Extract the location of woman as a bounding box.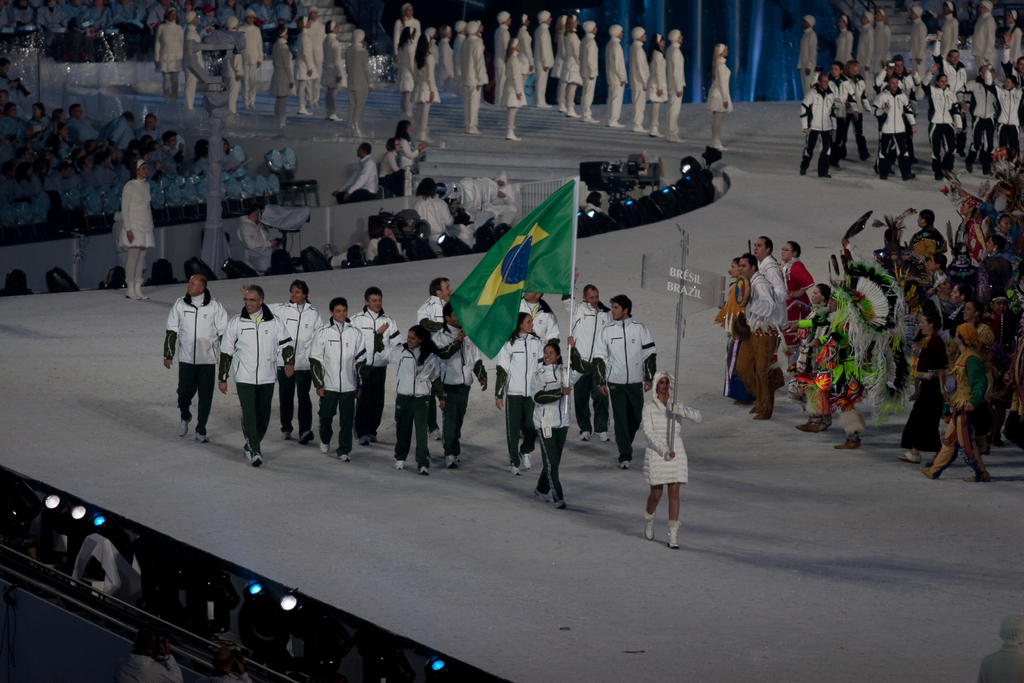
504, 40, 526, 140.
